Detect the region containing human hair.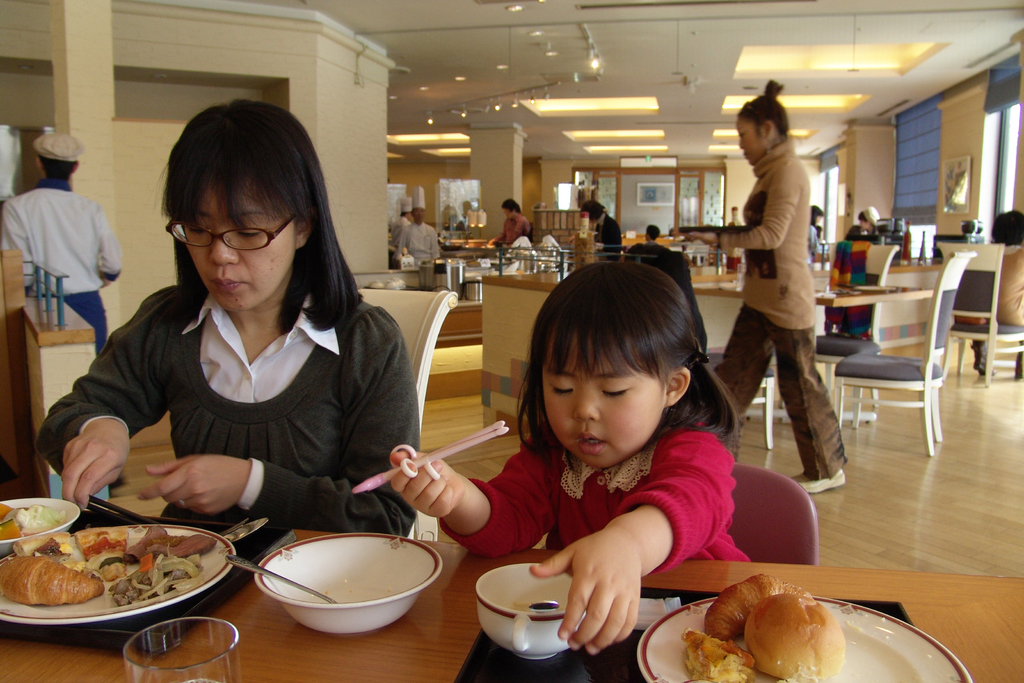
[739, 78, 788, 142].
